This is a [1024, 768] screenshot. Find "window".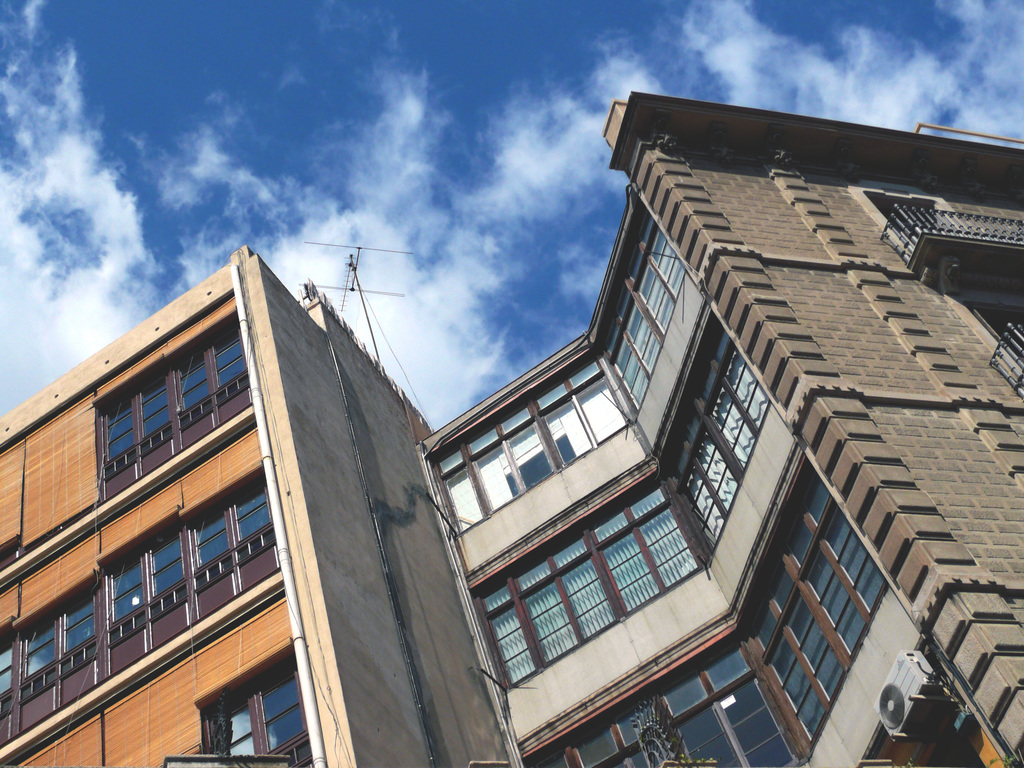
Bounding box: [x1=733, y1=450, x2=893, y2=759].
